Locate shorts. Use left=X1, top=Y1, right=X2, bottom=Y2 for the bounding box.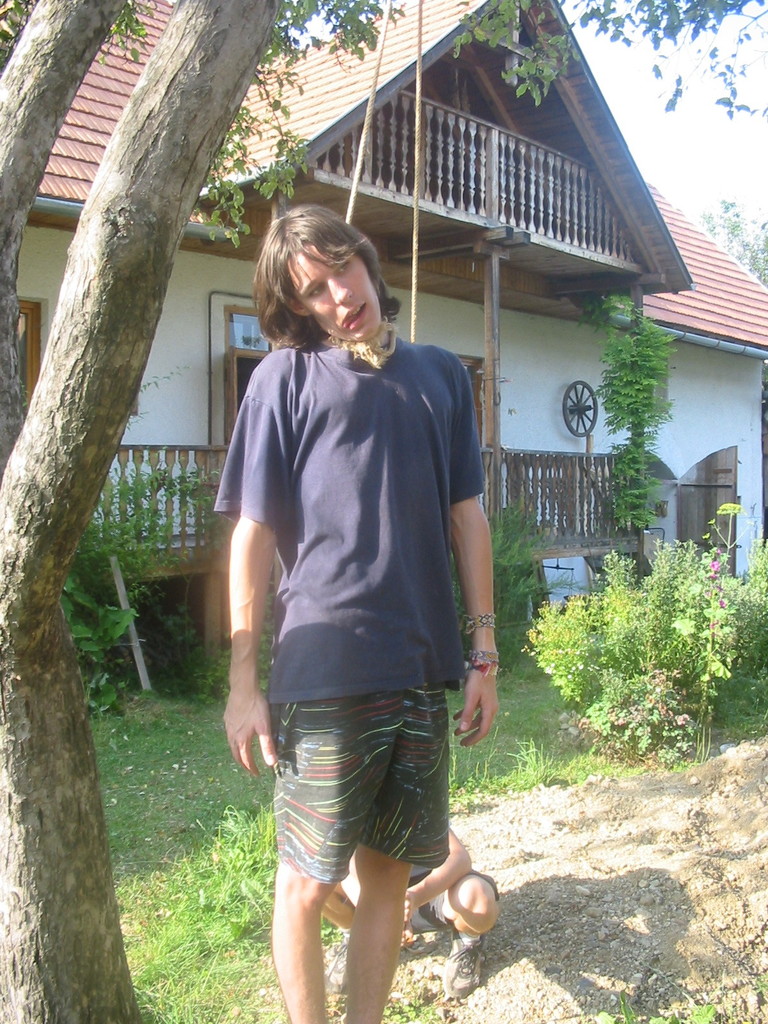
left=345, top=865, right=500, bottom=934.
